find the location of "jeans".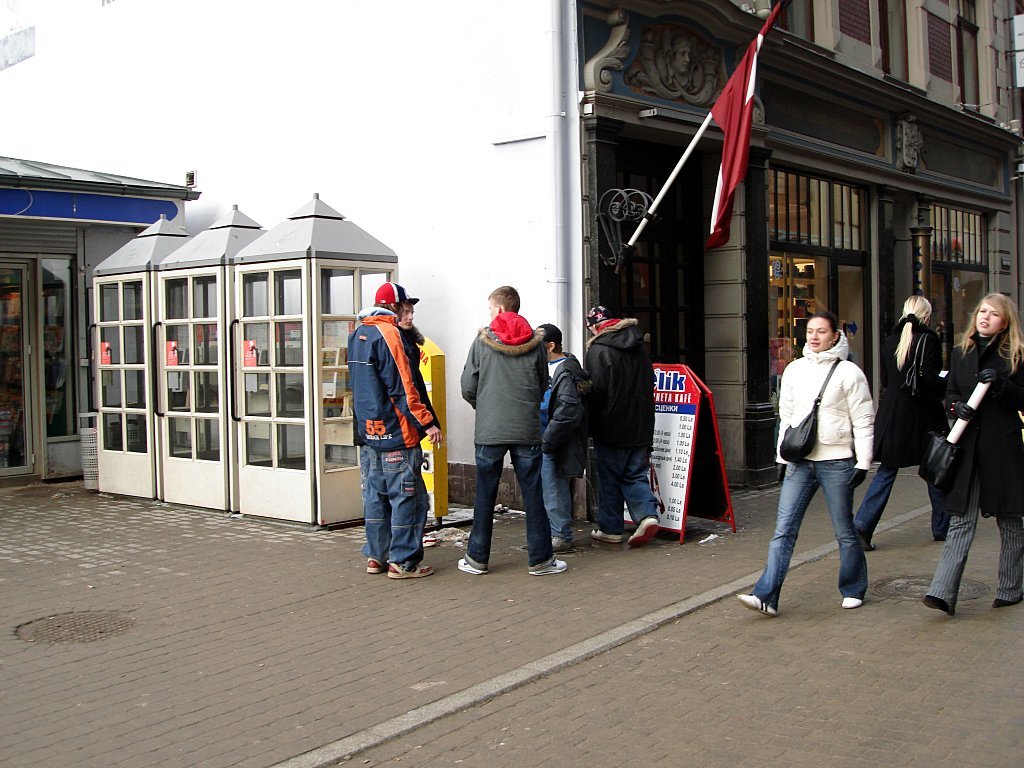
Location: (x1=545, y1=451, x2=577, y2=544).
